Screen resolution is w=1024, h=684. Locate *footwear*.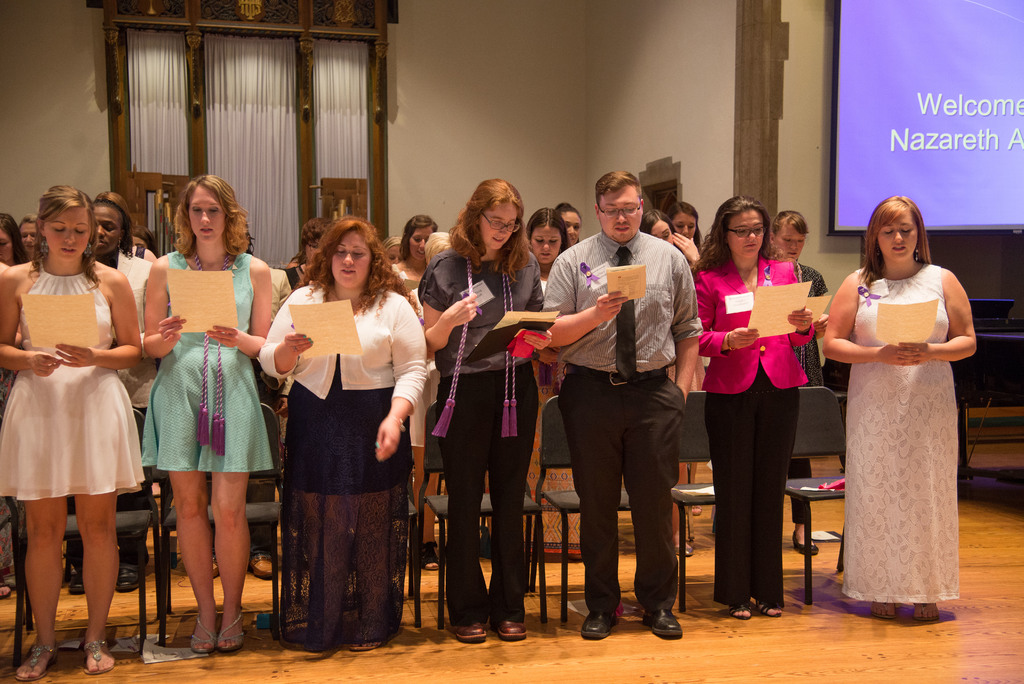
Rect(493, 615, 527, 644).
